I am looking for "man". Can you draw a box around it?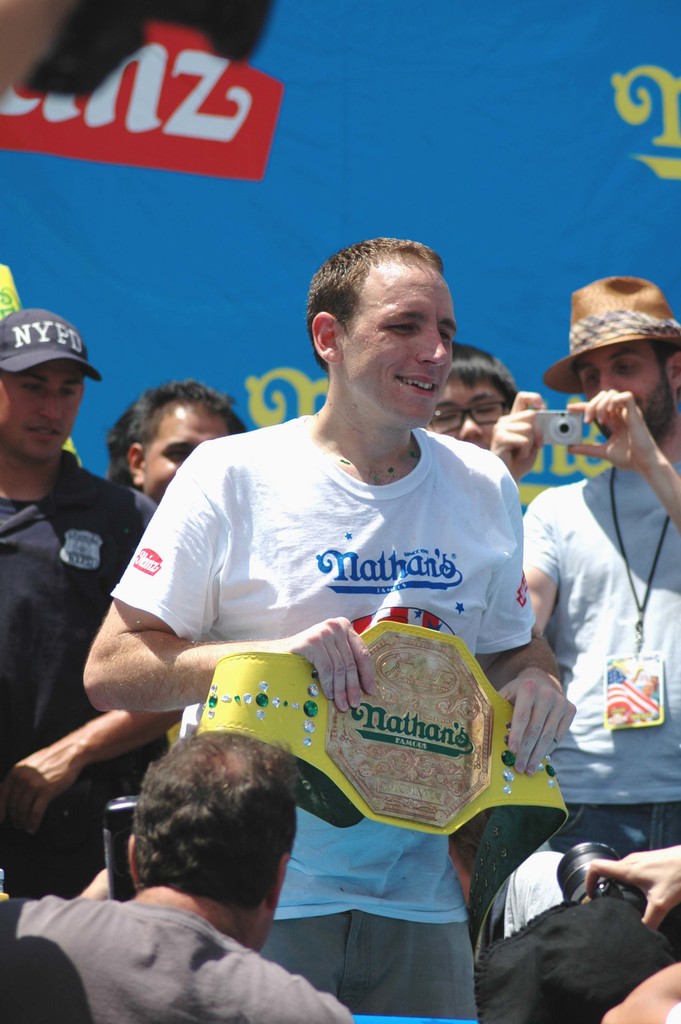
Sure, the bounding box is Rect(475, 276, 680, 953).
